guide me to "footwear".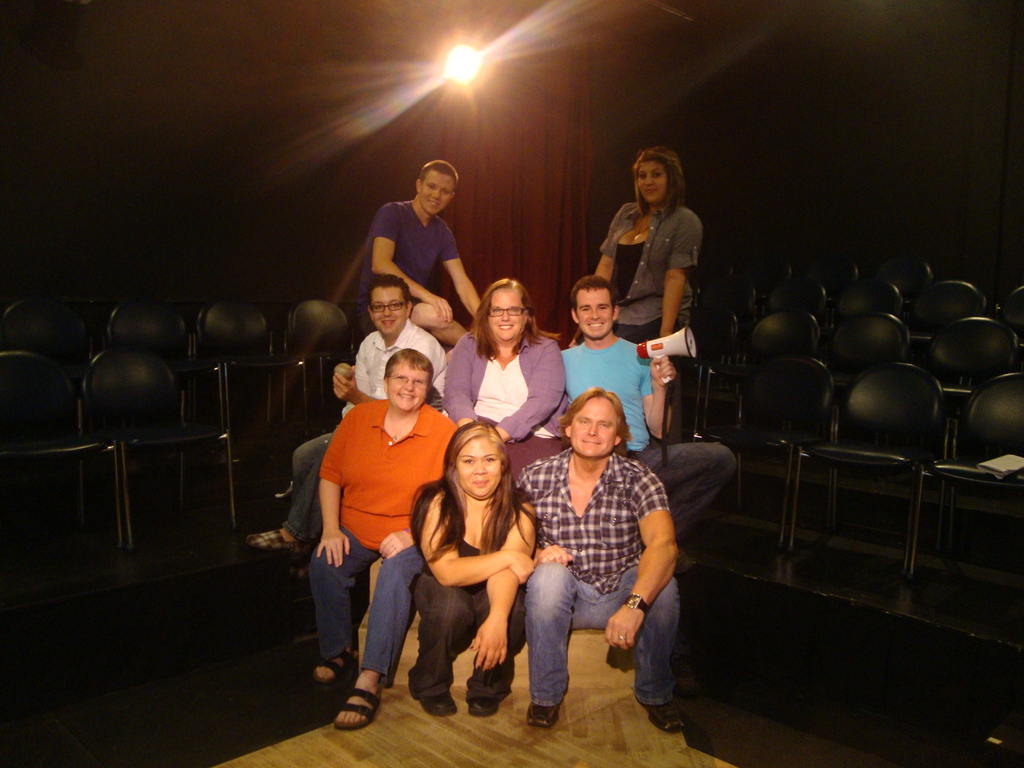
Guidance: Rect(650, 706, 688, 737).
